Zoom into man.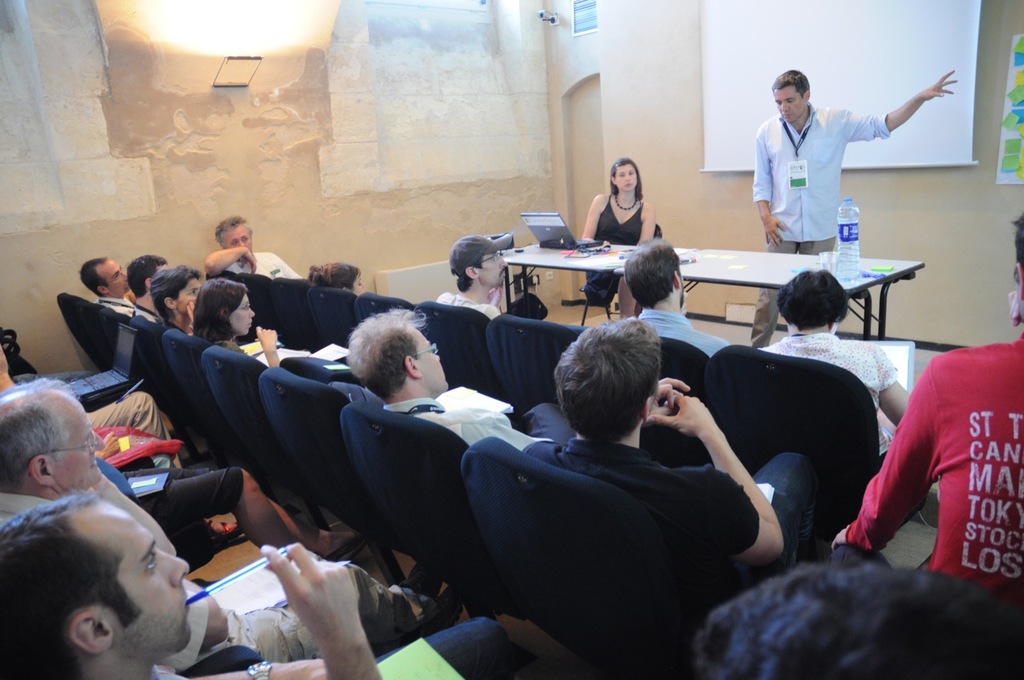
Zoom target: locate(0, 382, 124, 507).
